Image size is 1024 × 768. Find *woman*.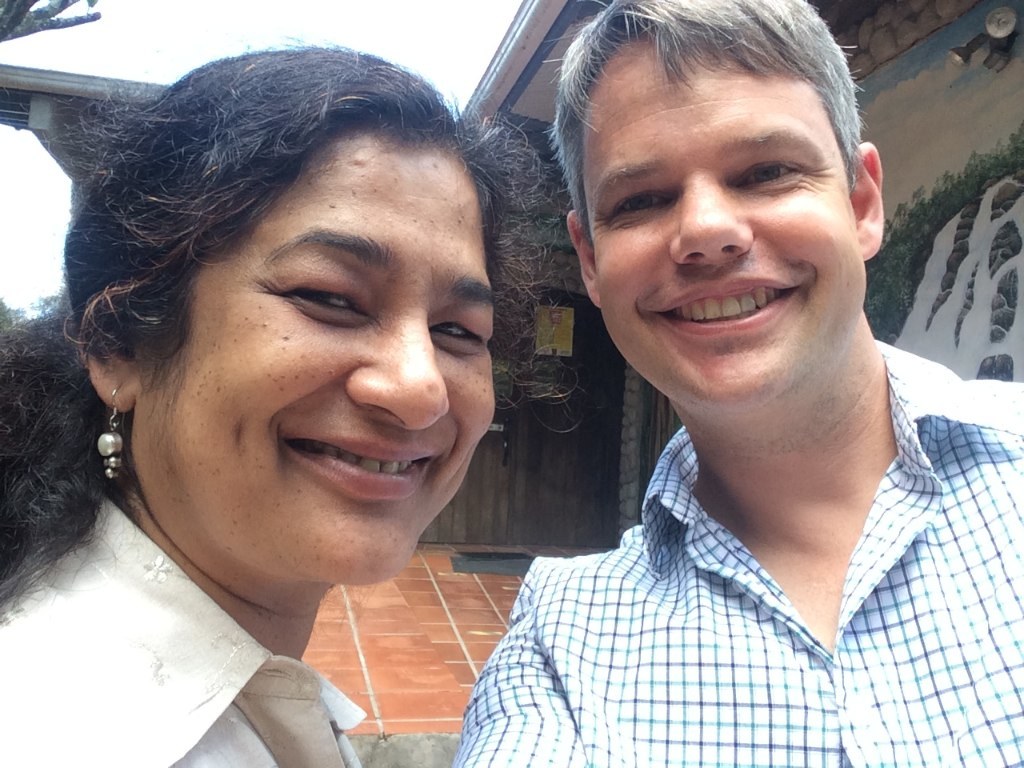
locate(0, 48, 598, 759).
